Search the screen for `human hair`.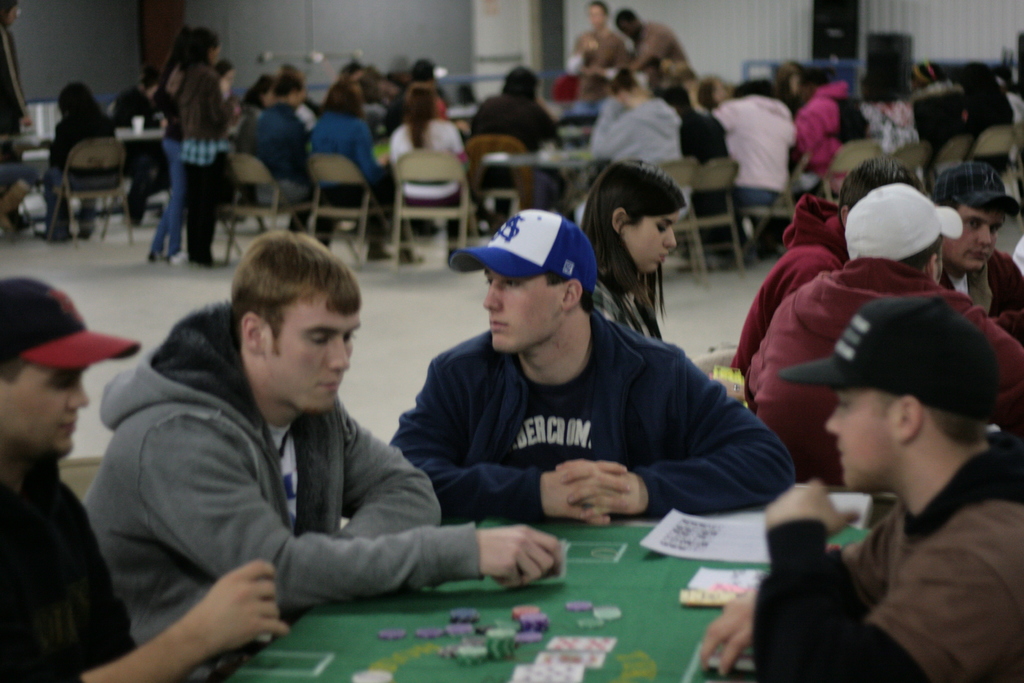
Found at x1=185, y1=26, x2=221, y2=69.
